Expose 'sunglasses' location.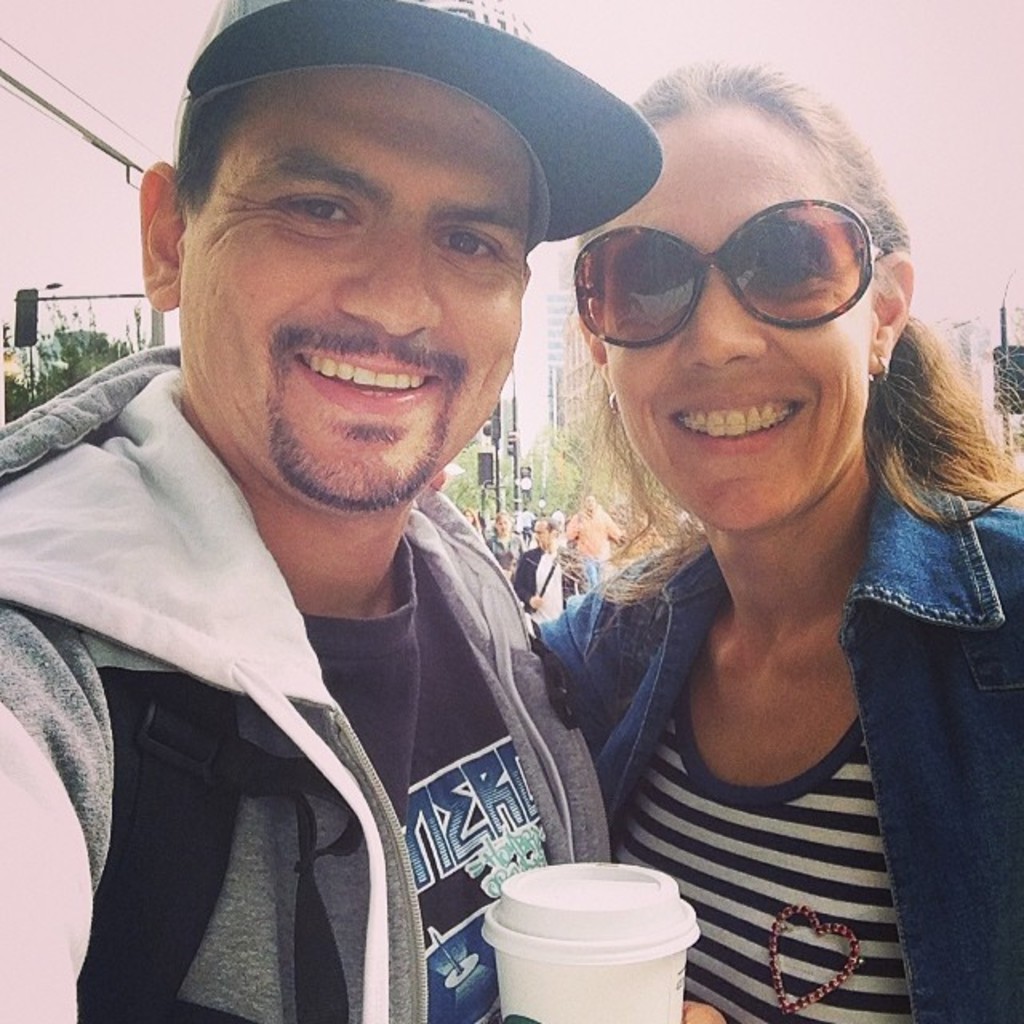
Exposed at {"left": 573, "top": 195, "right": 883, "bottom": 349}.
